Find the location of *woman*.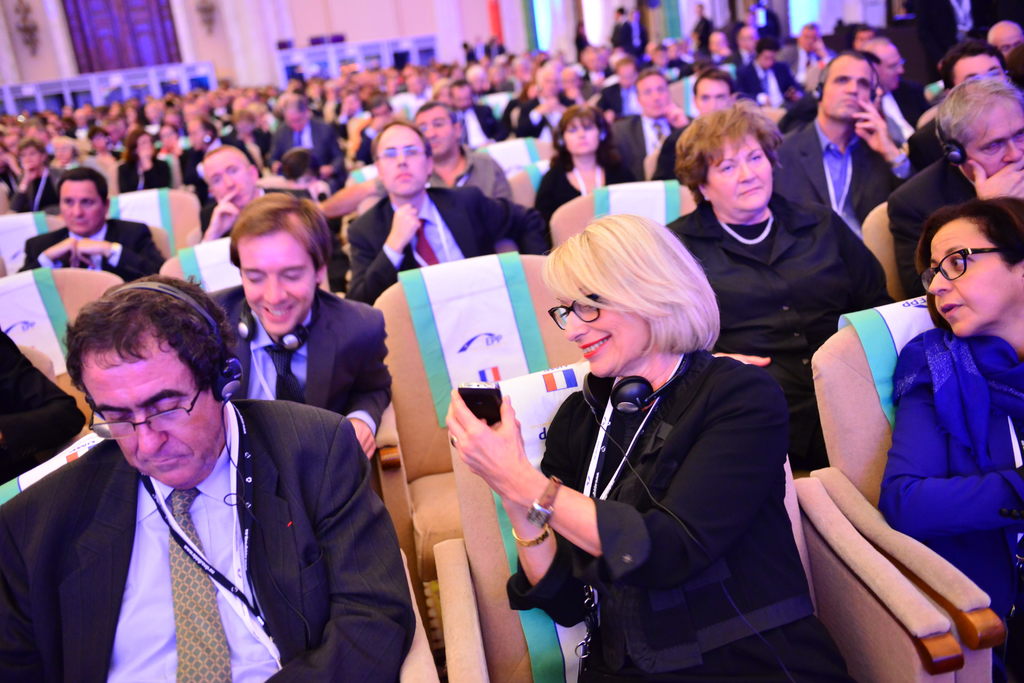
Location: x1=659, y1=94, x2=891, y2=470.
